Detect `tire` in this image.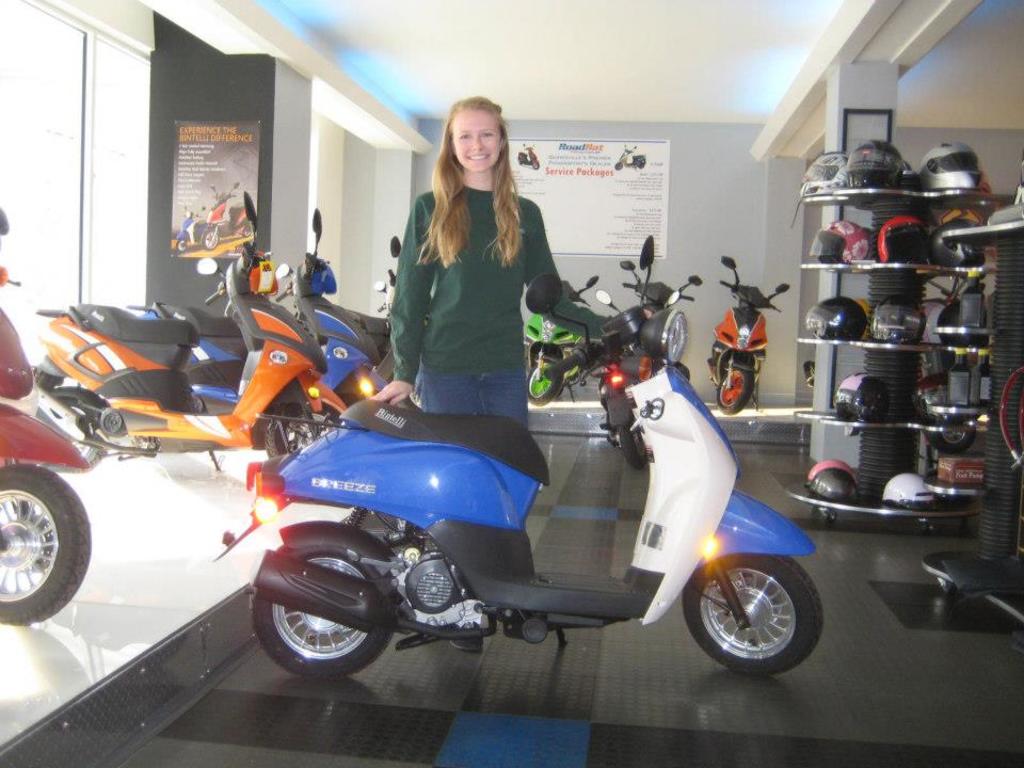
Detection: [526, 357, 560, 404].
